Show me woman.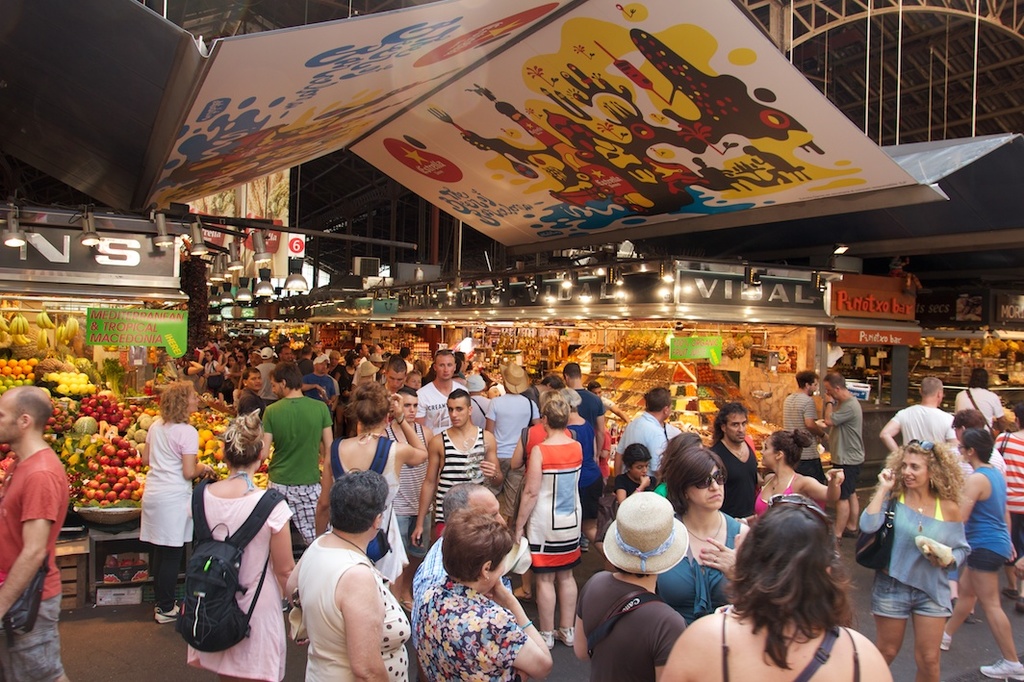
woman is here: 518,396,583,644.
